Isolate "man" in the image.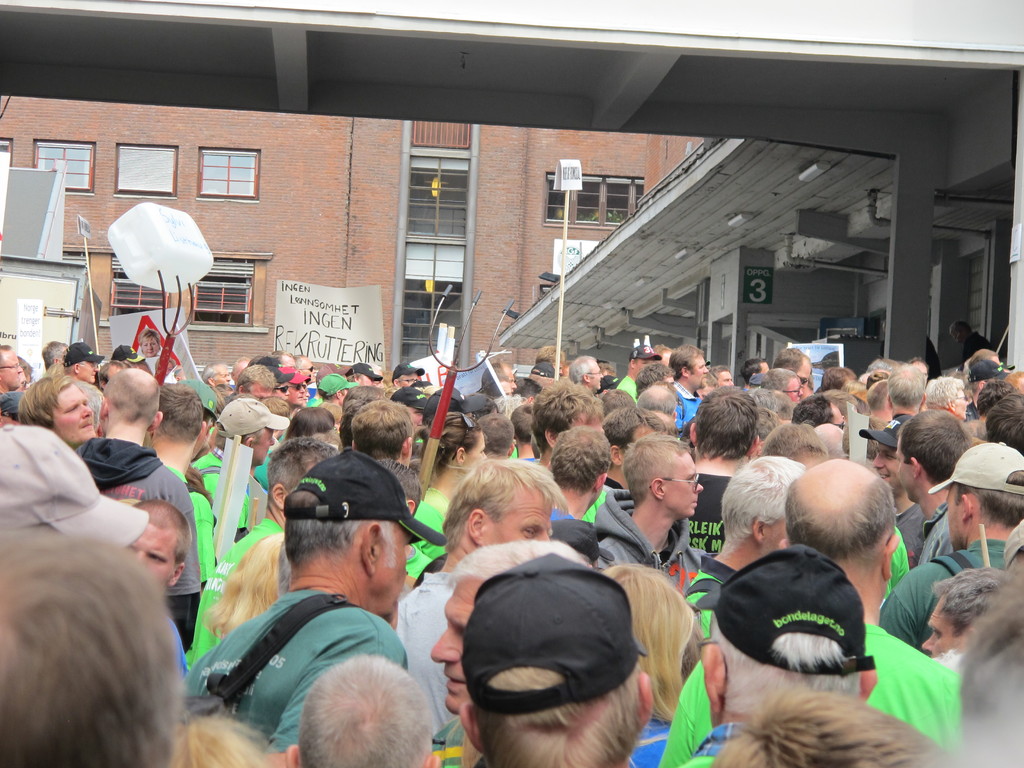
Isolated region: (220,474,408,767).
